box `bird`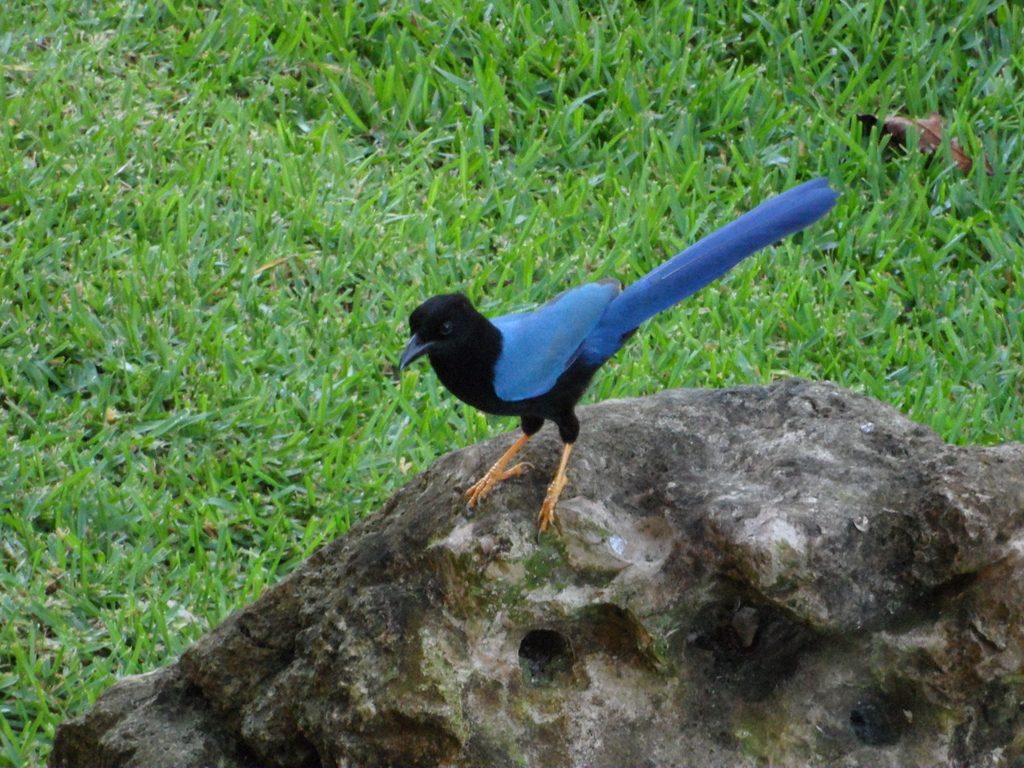
(left=381, top=180, right=841, bottom=536)
